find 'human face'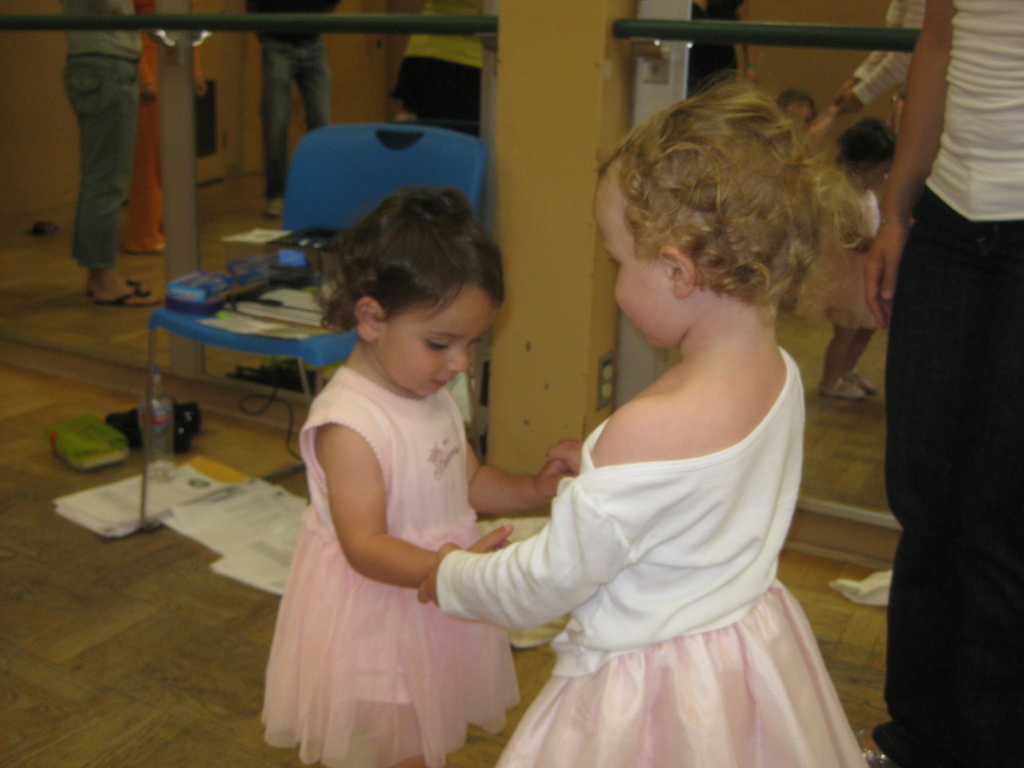
863/157/895/188
